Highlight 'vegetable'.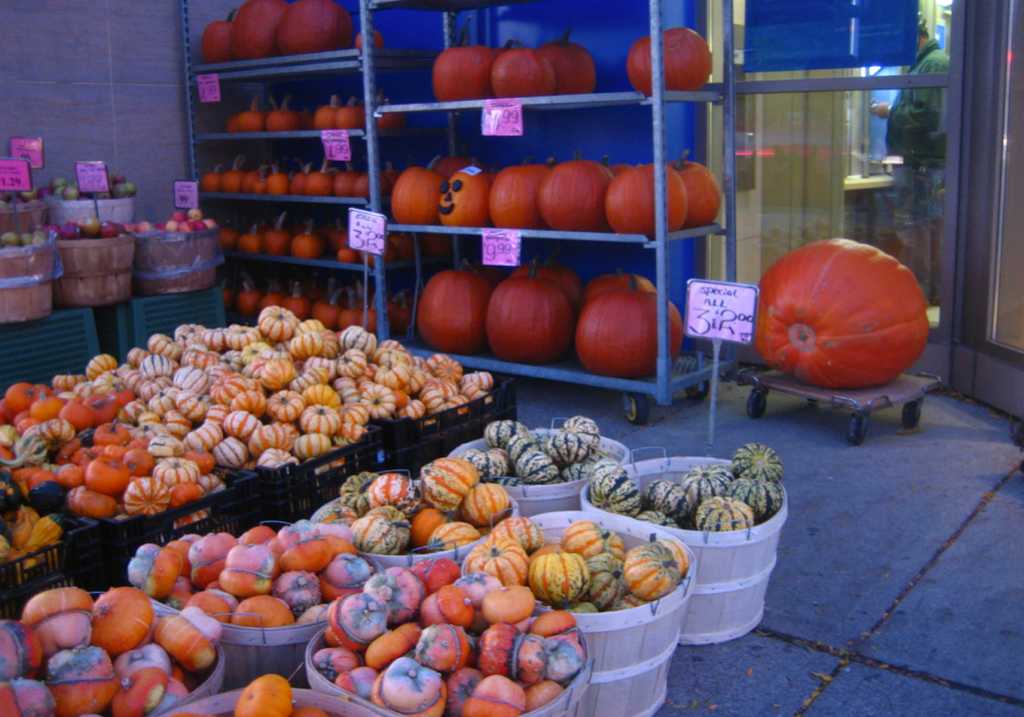
Highlighted region: 436 149 487 179.
